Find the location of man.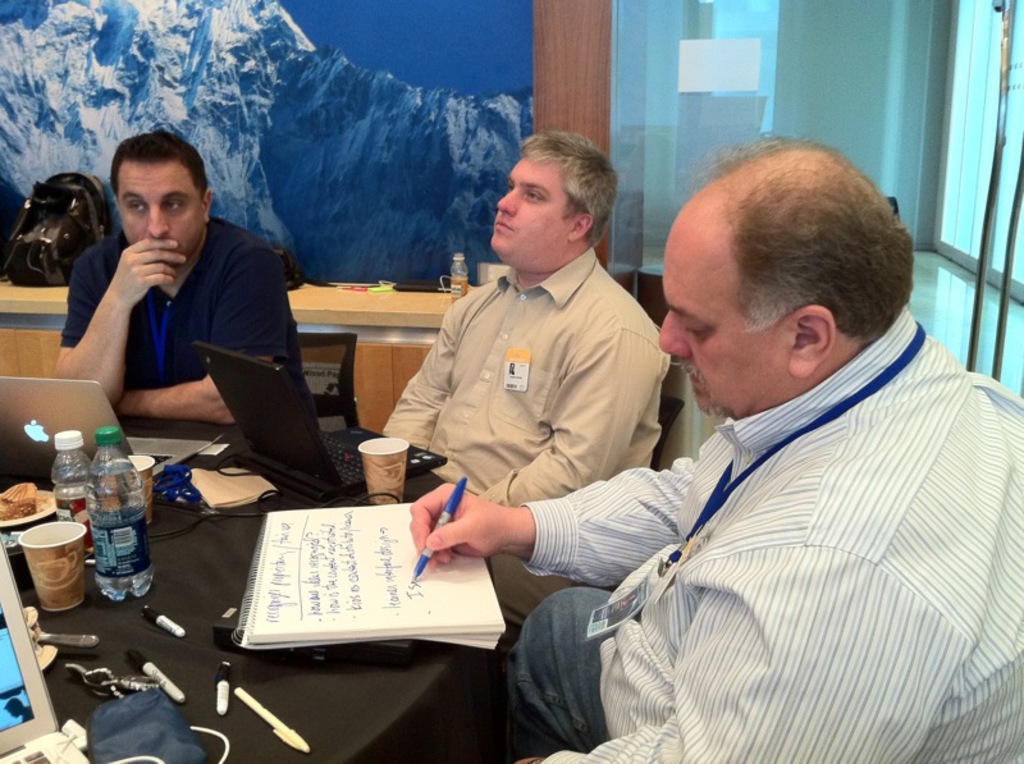
Location: l=55, t=128, r=337, b=482.
